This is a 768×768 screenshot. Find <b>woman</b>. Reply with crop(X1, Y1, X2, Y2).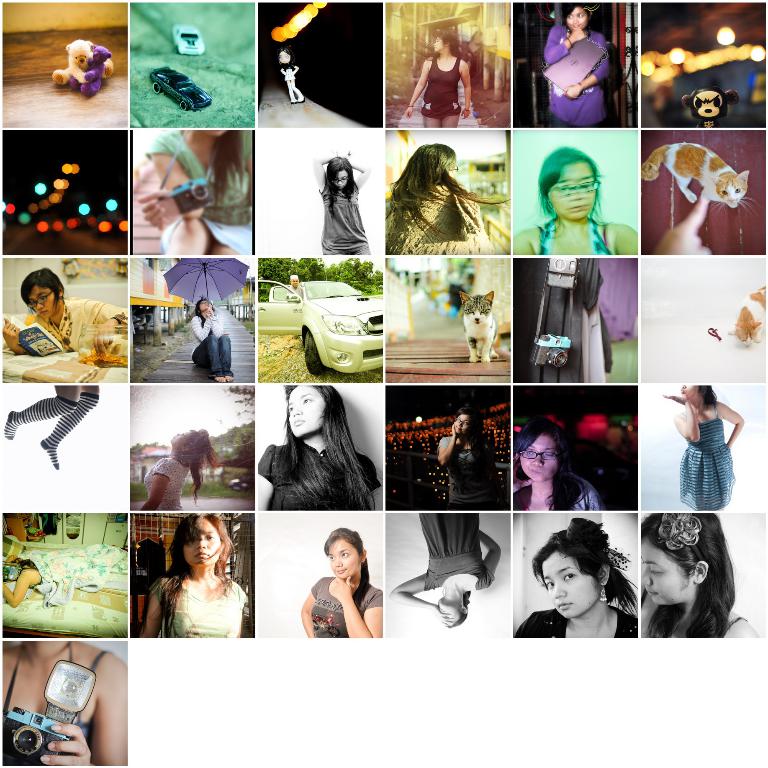
crop(387, 509, 502, 627).
